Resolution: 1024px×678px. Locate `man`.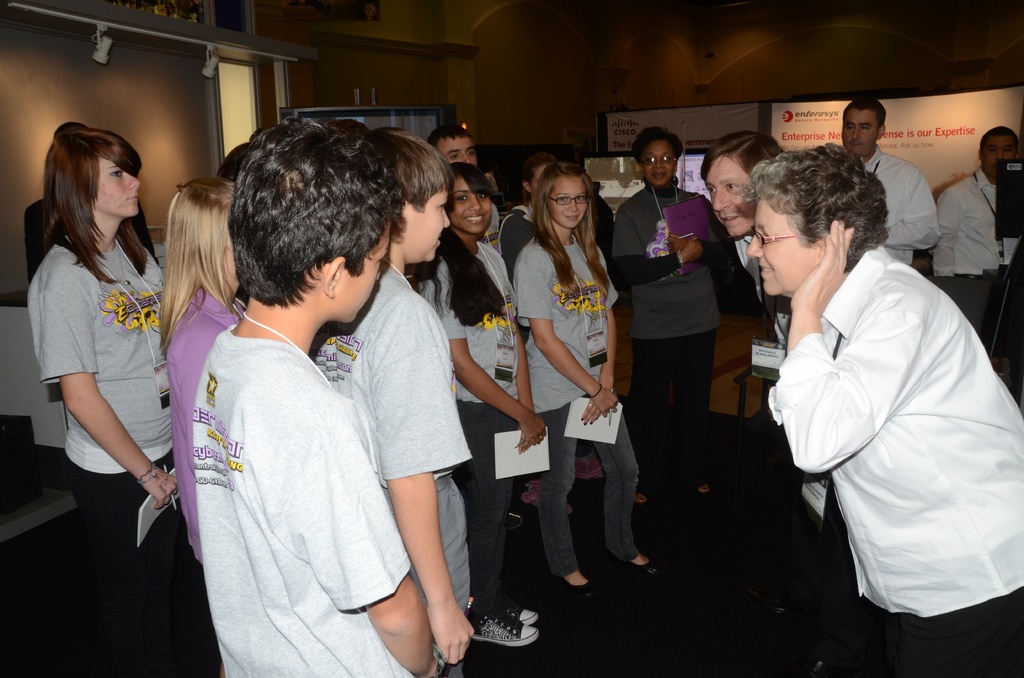
(822, 94, 964, 278).
